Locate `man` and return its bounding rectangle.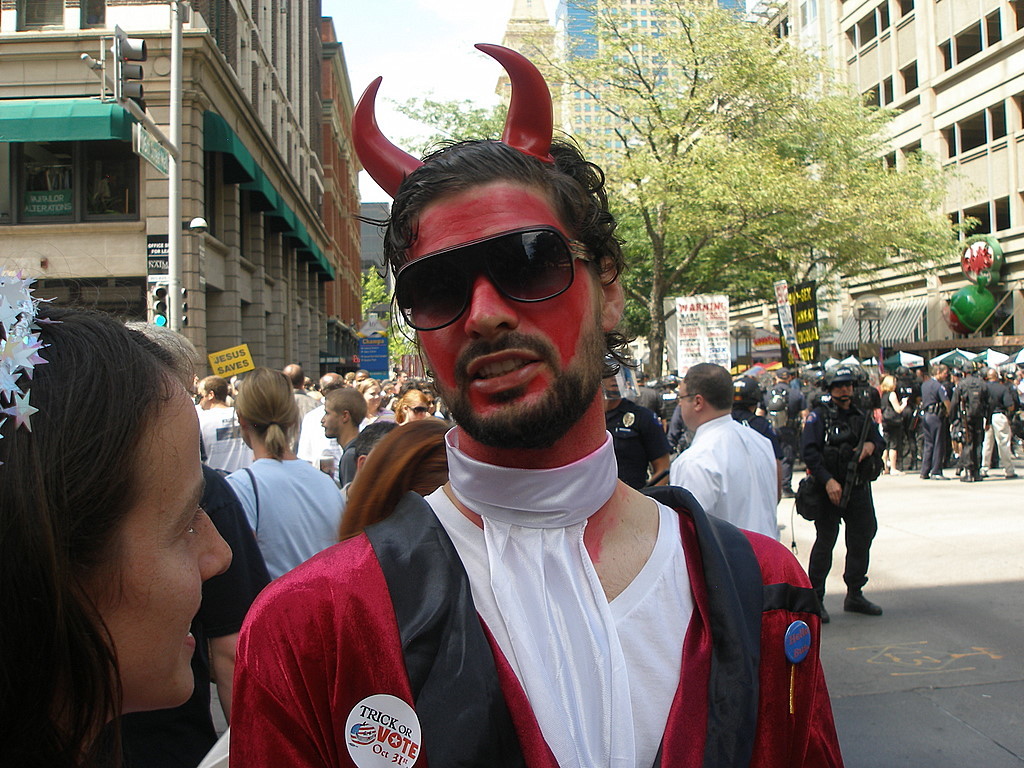
[left=910, top=357, right=954, bottom=488].
